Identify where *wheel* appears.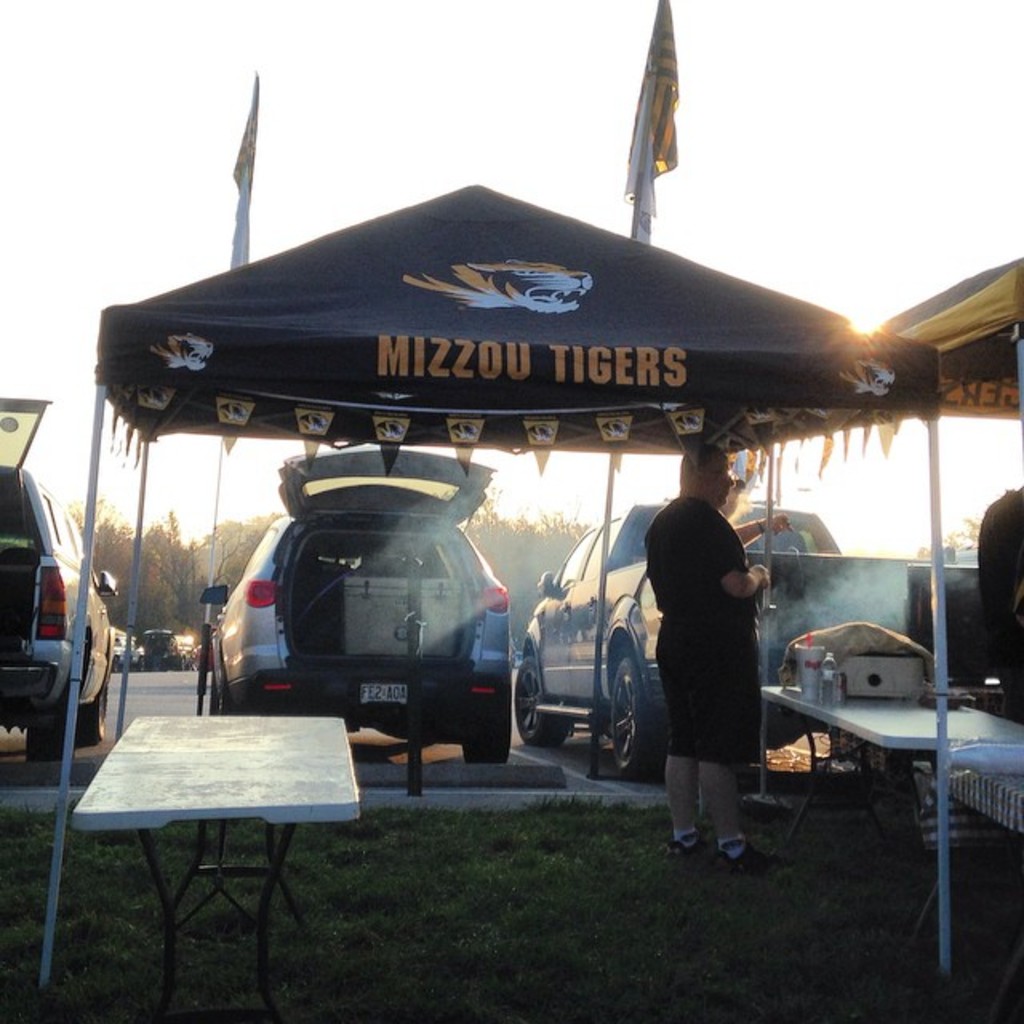
Appears at (left=26, top=718, right=77, bottom=762).
